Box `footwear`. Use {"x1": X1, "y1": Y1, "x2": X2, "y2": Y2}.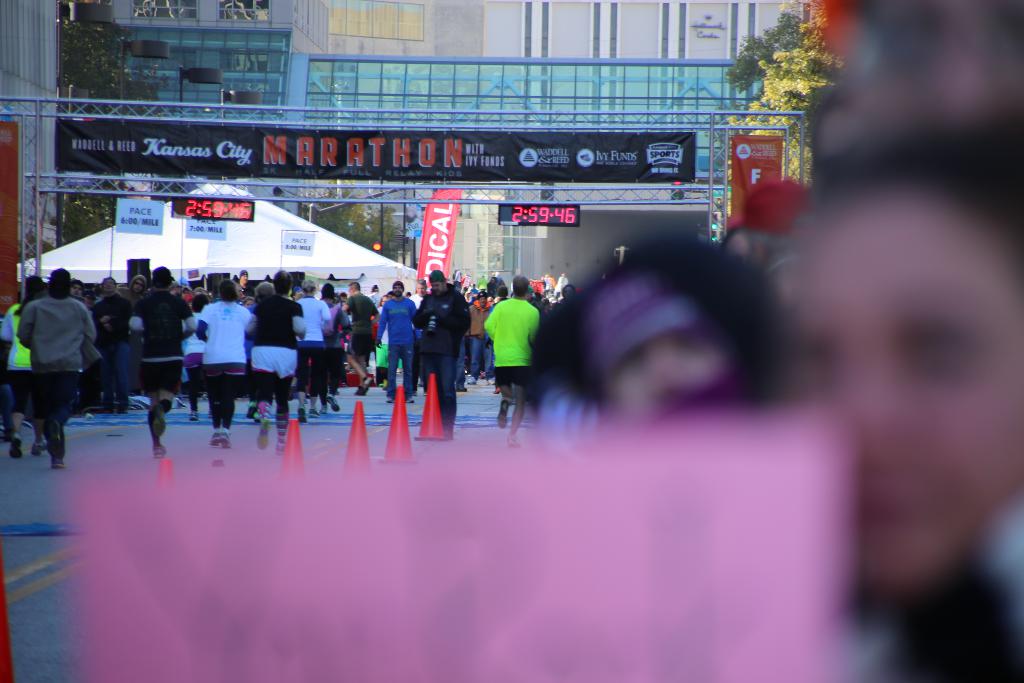
{"x1": 309, "y1": 409, "x2": 321, "y2": 418}.
